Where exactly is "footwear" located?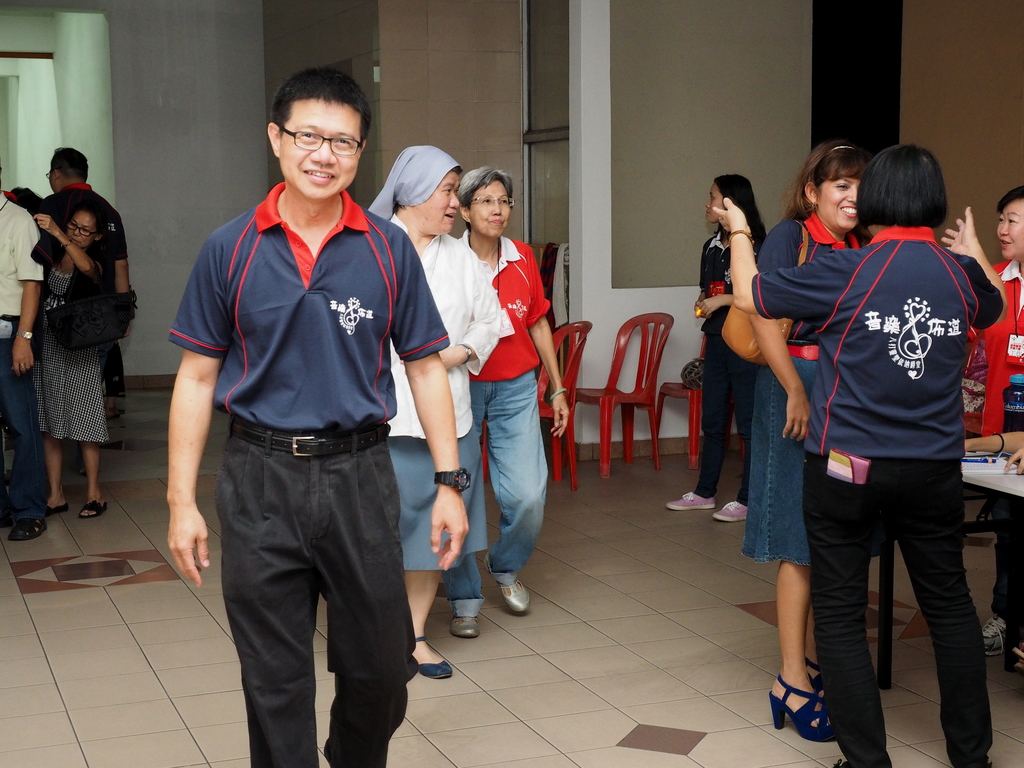
Its bounding box is [left=77, top=498, right=111, bottom=519].
